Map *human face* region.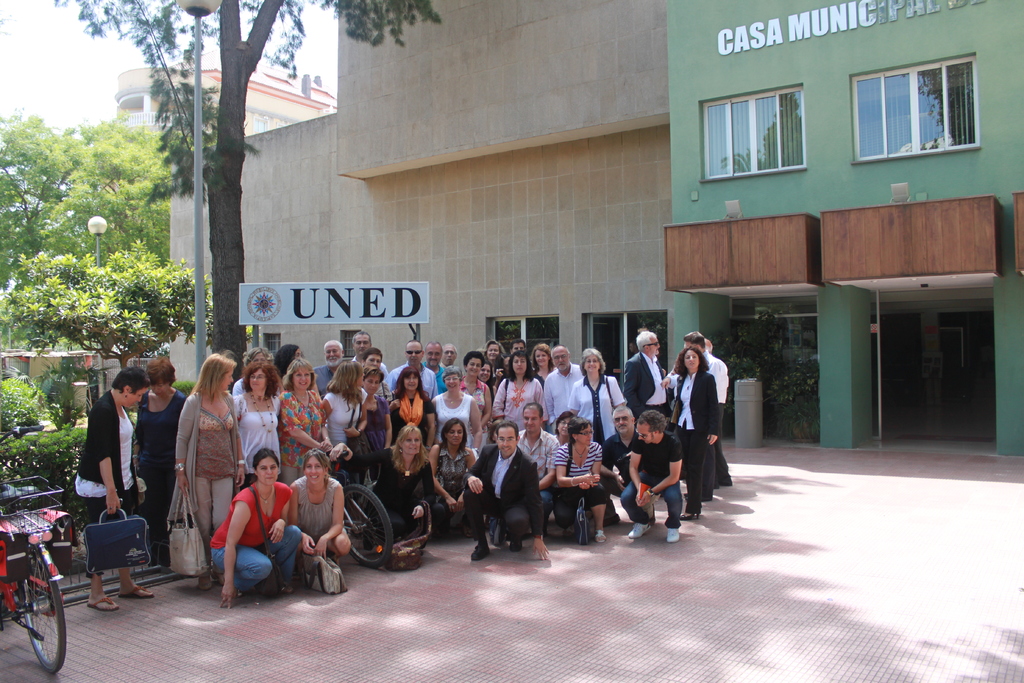
Mapped to <bbox>637, 422, 657, 447</bbox>.
